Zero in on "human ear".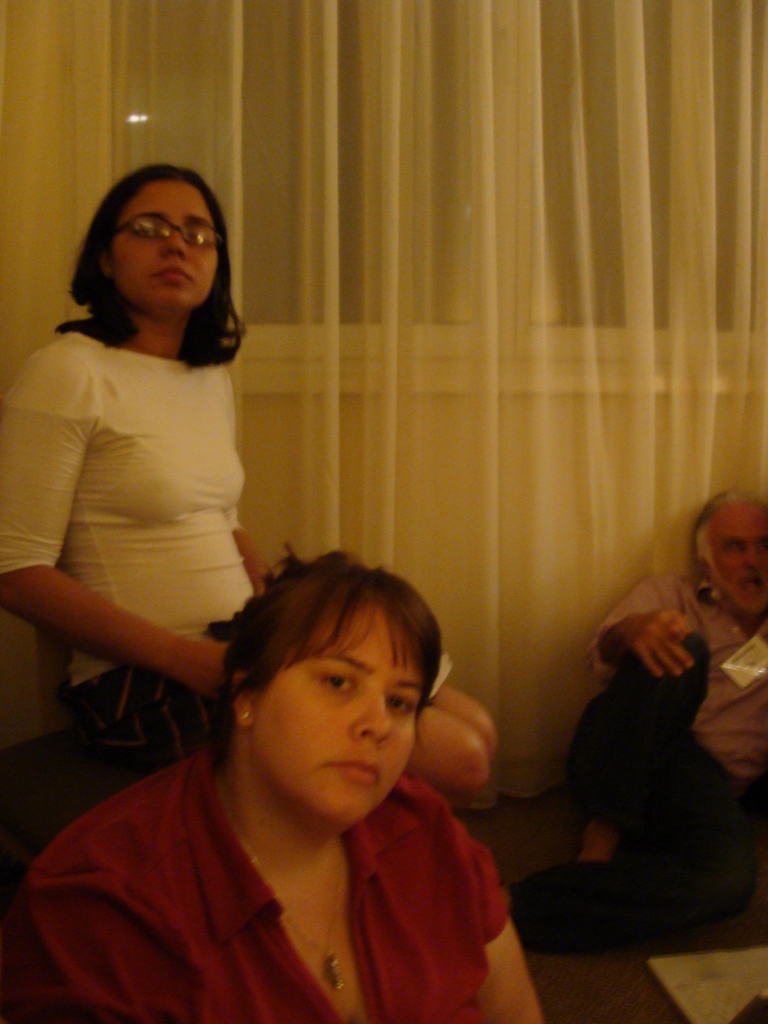
Zeroed in: 232,673,255,723.
